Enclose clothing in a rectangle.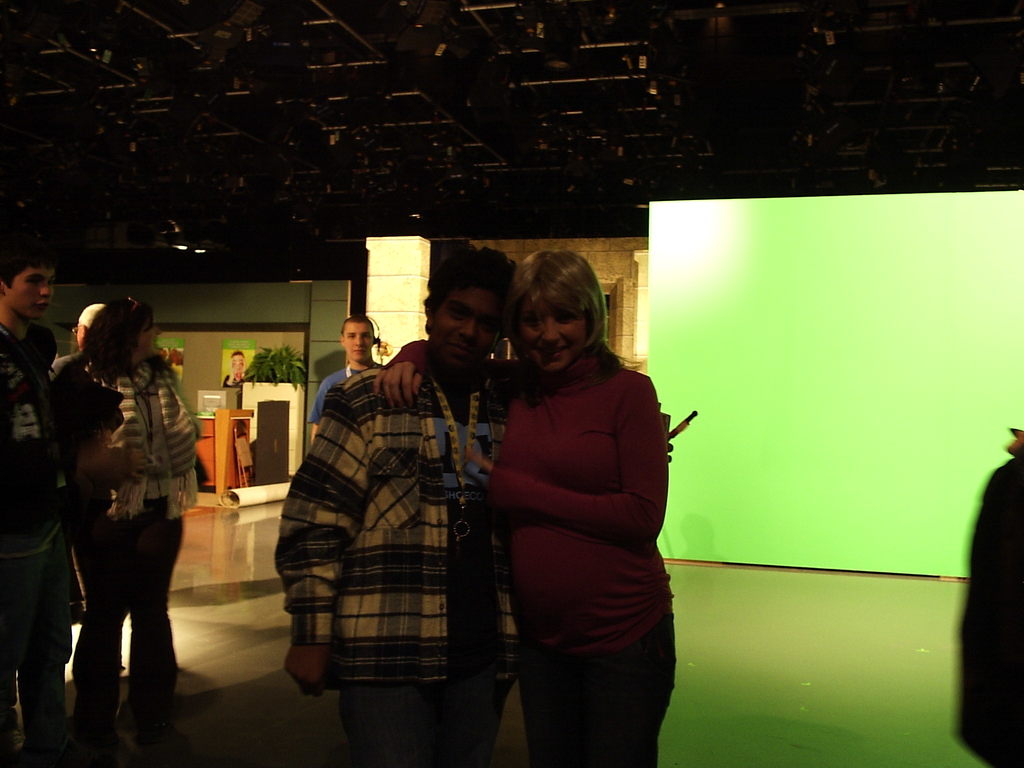
(305,363,369,429).
